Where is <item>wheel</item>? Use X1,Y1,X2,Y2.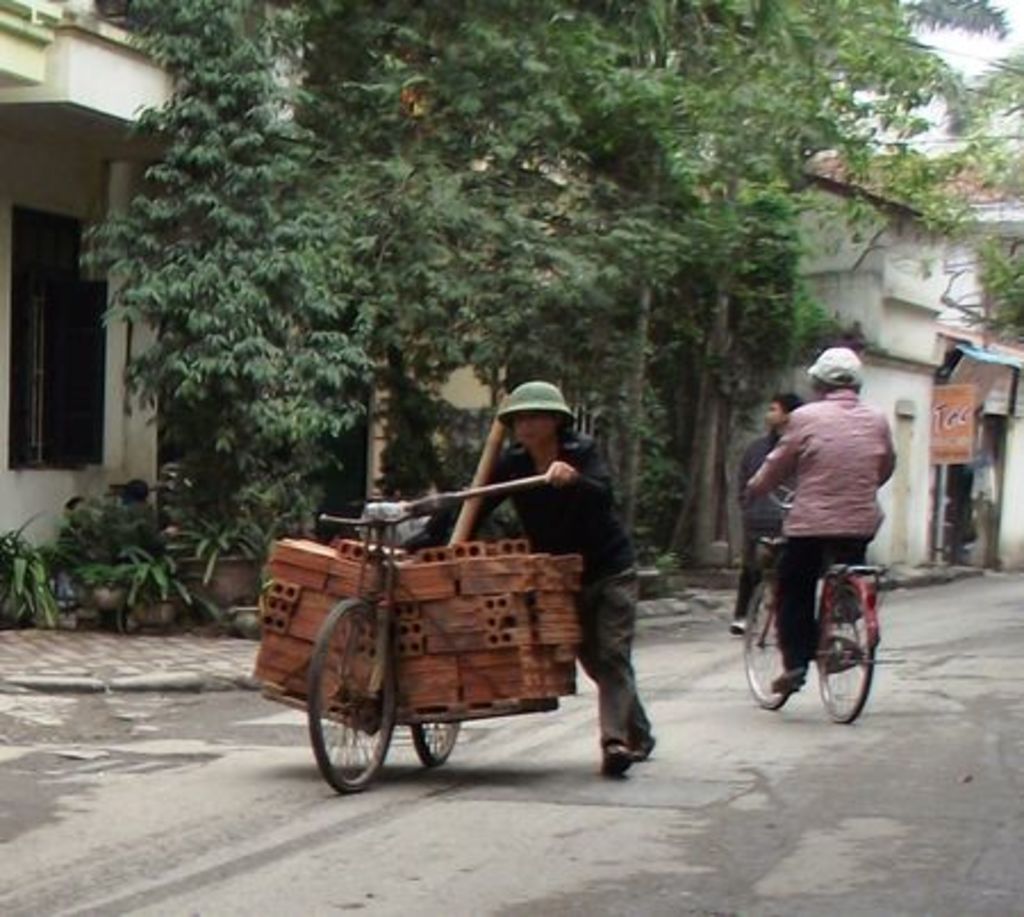
414,724,460,769.
